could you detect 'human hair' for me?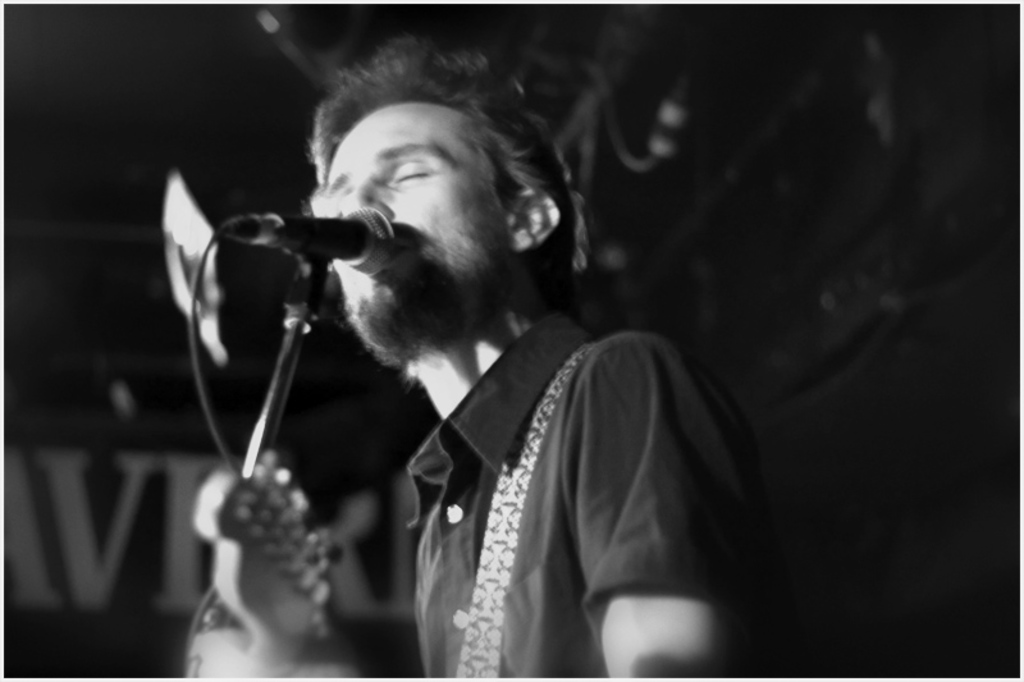
Detection result: [291, 50, 563, 297].
